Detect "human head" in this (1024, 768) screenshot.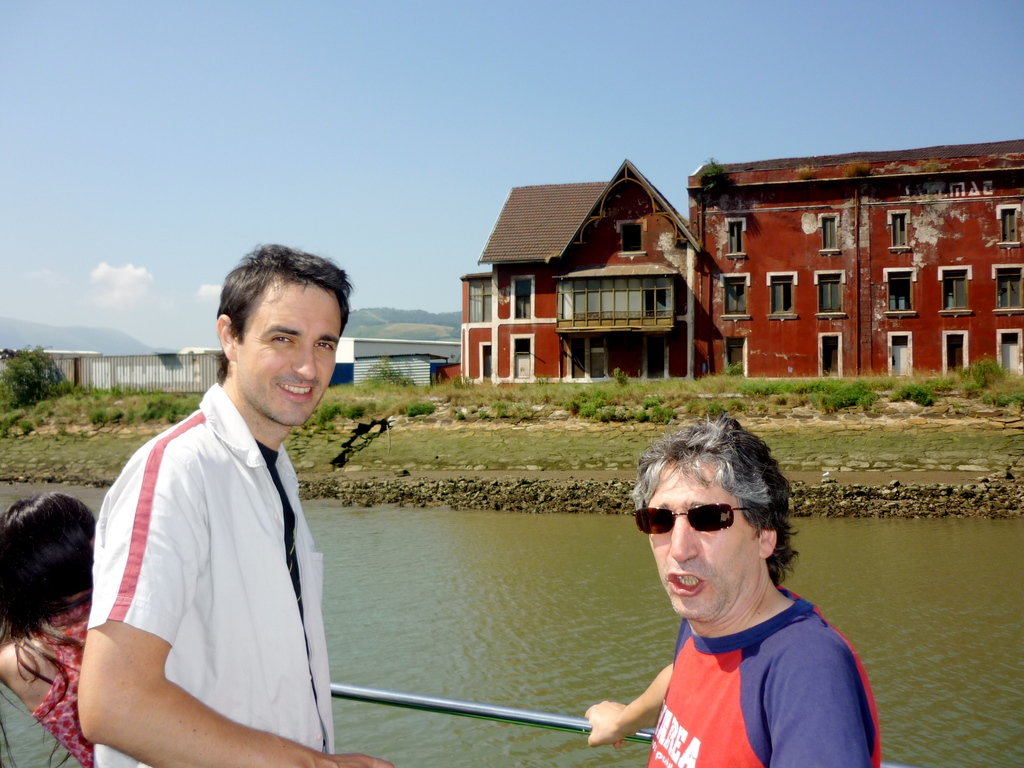
Detection: [x1=0, y1=493, x2=100, y2=611].
